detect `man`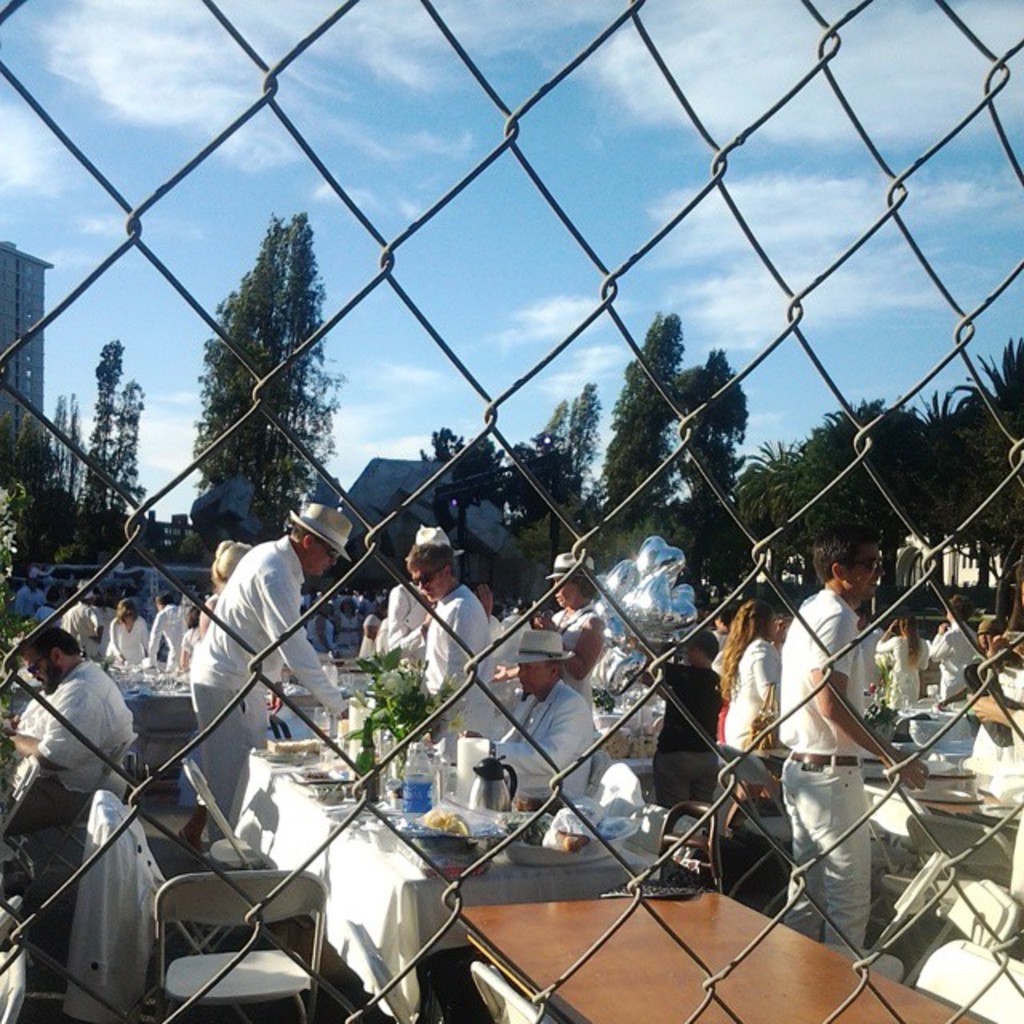
x1=184 y1=490 x2=347 y2=818
